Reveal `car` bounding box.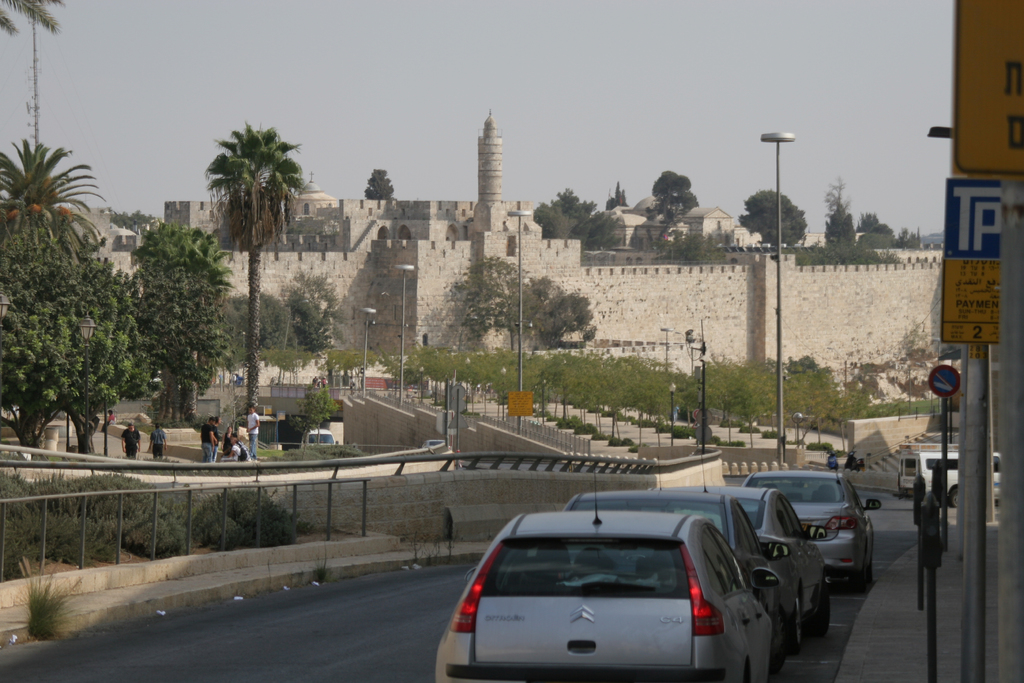
Revealed: (568,458,779,625).
